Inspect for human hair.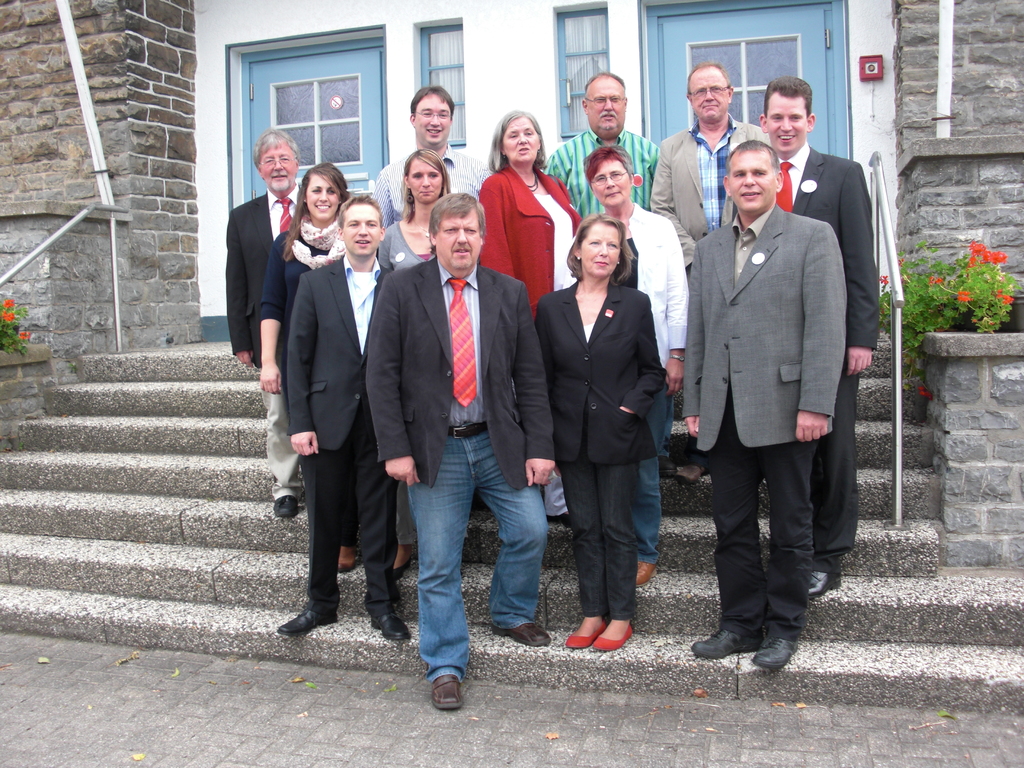
Inspection: BBox(582, 70, 624, 97).
